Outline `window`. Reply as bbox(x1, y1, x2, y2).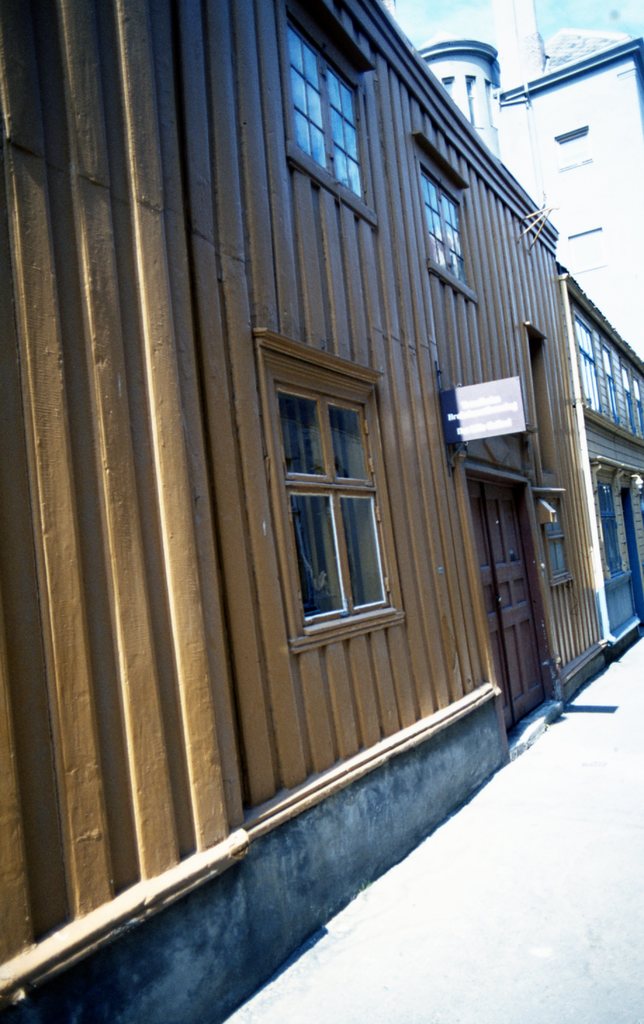
bbox(413, 127, 481, 303).
